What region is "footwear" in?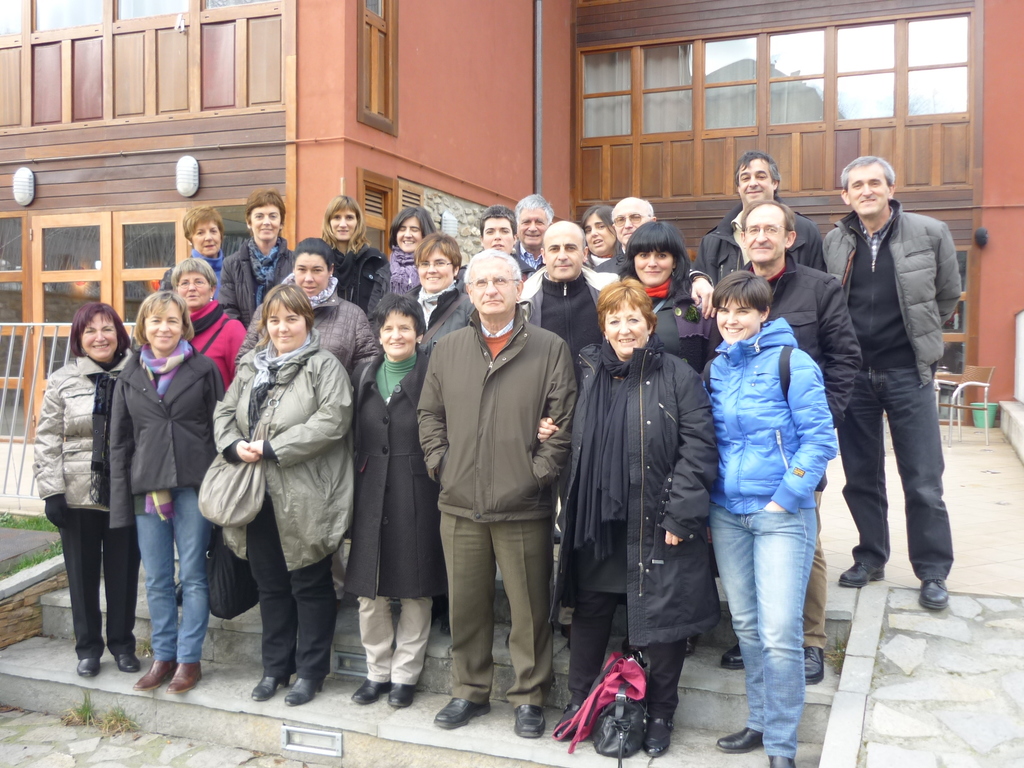
722, 644, 743, 668.
